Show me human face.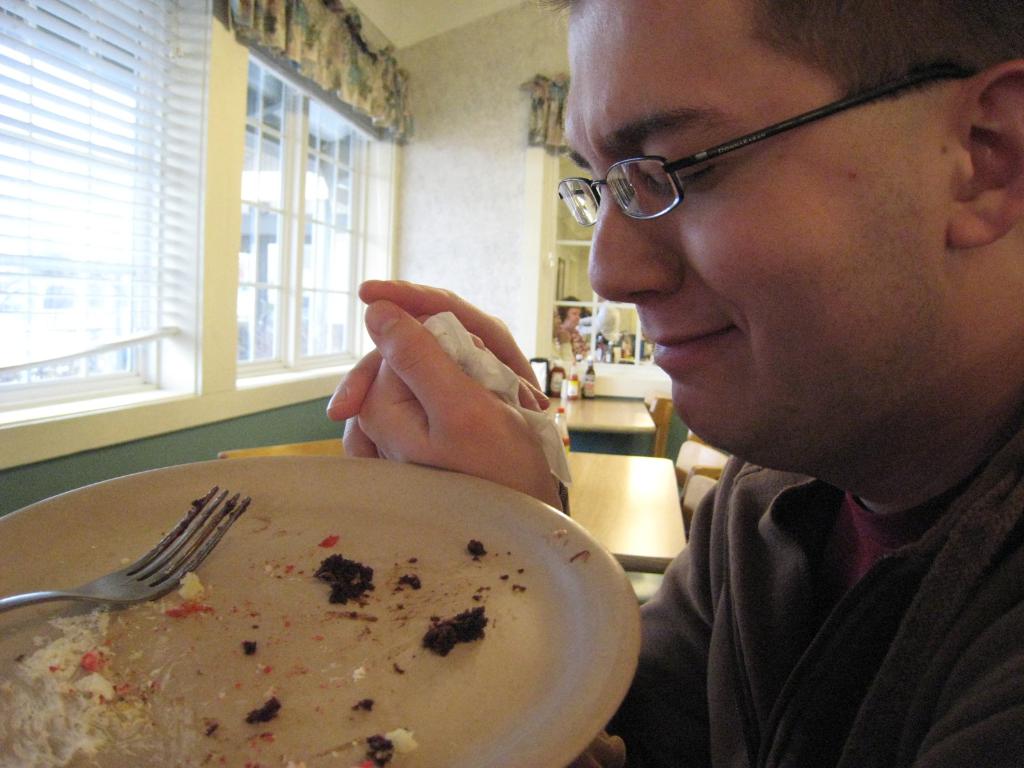
human face is here: [left=566, top=0, right=949, bottom=453].
